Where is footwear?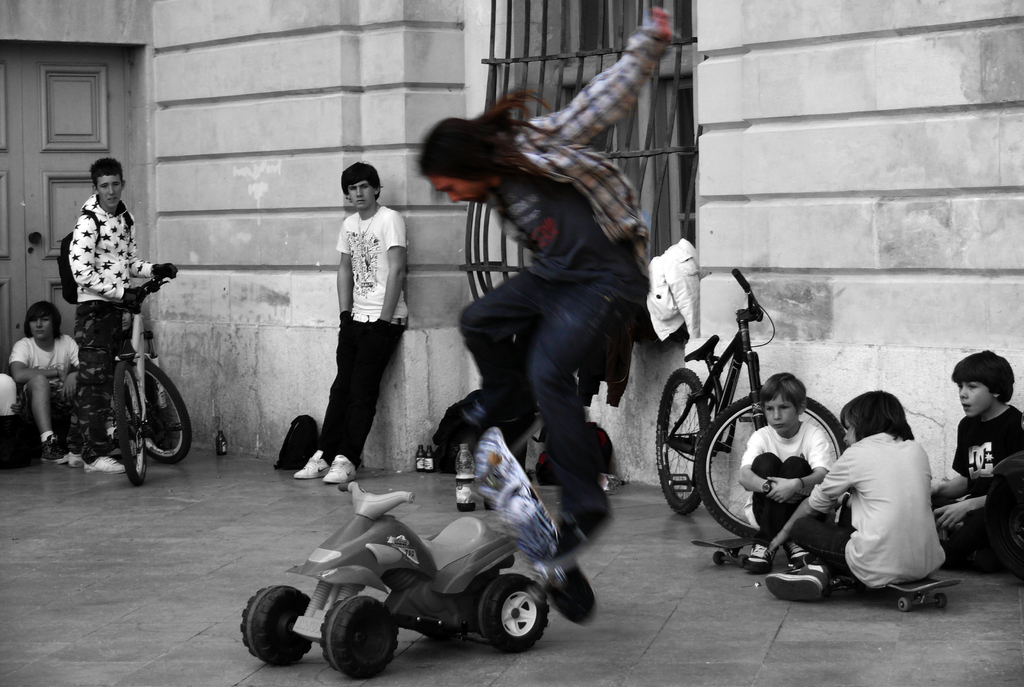
(x1=778, y1=549, x2=852, y2=610).
